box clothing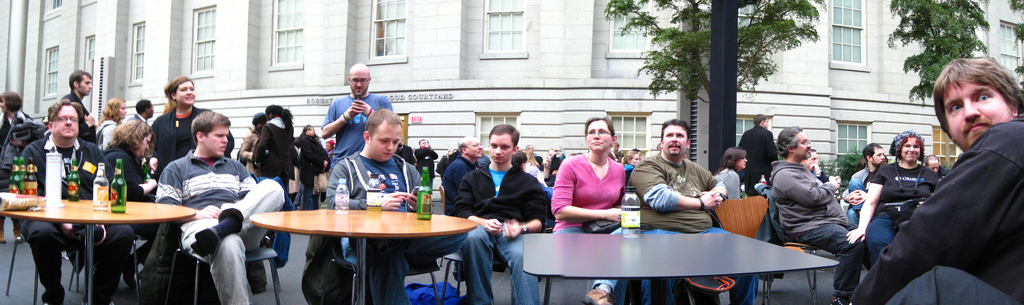
rect(446, 161, 552, 304)
